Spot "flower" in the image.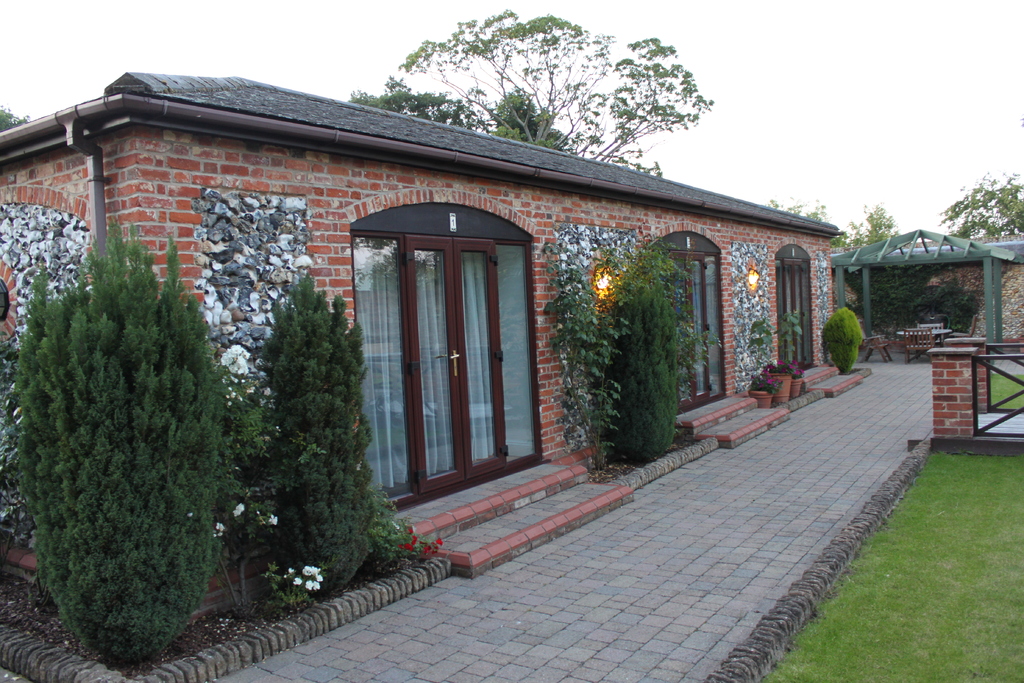
"flower" found at [230, 502, 247, 518].
